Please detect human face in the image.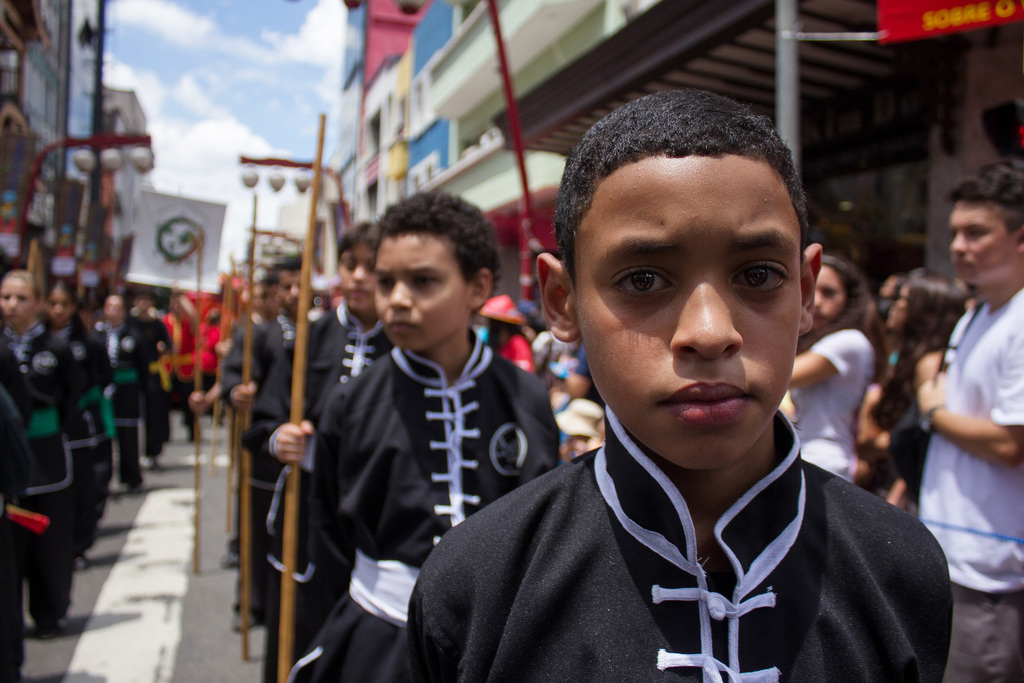
bbox=(0, 274, 32, 331).
